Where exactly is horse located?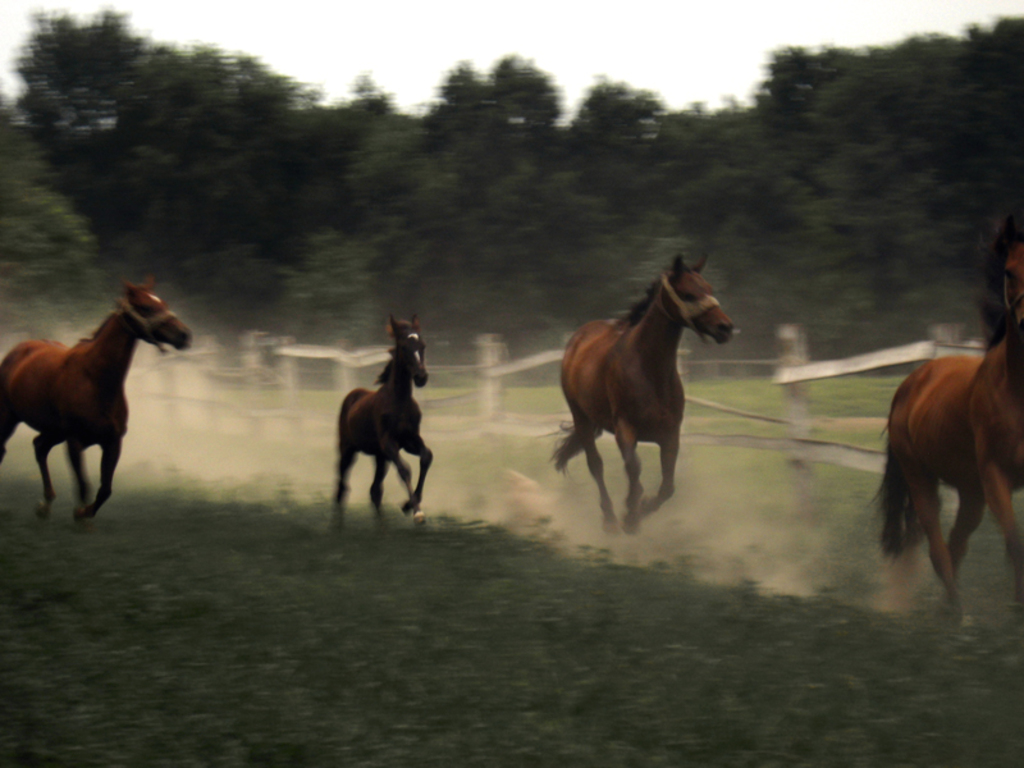
Its bounding box is (left=874, top=212, right=1023, bottom=625).
